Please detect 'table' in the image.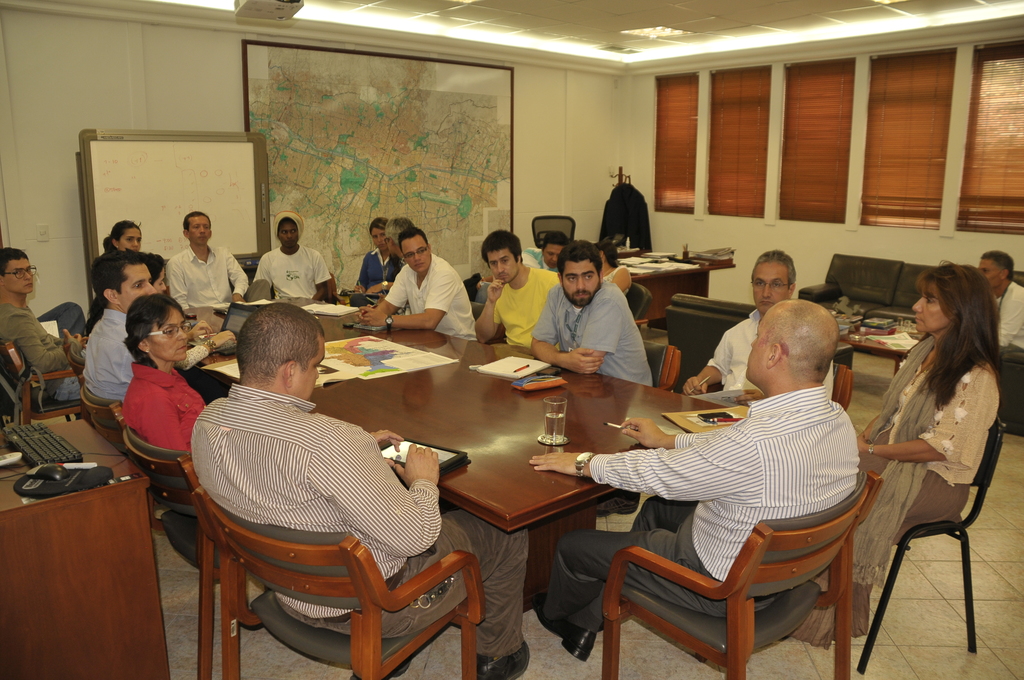
rect(576, 234, 740, 330).
